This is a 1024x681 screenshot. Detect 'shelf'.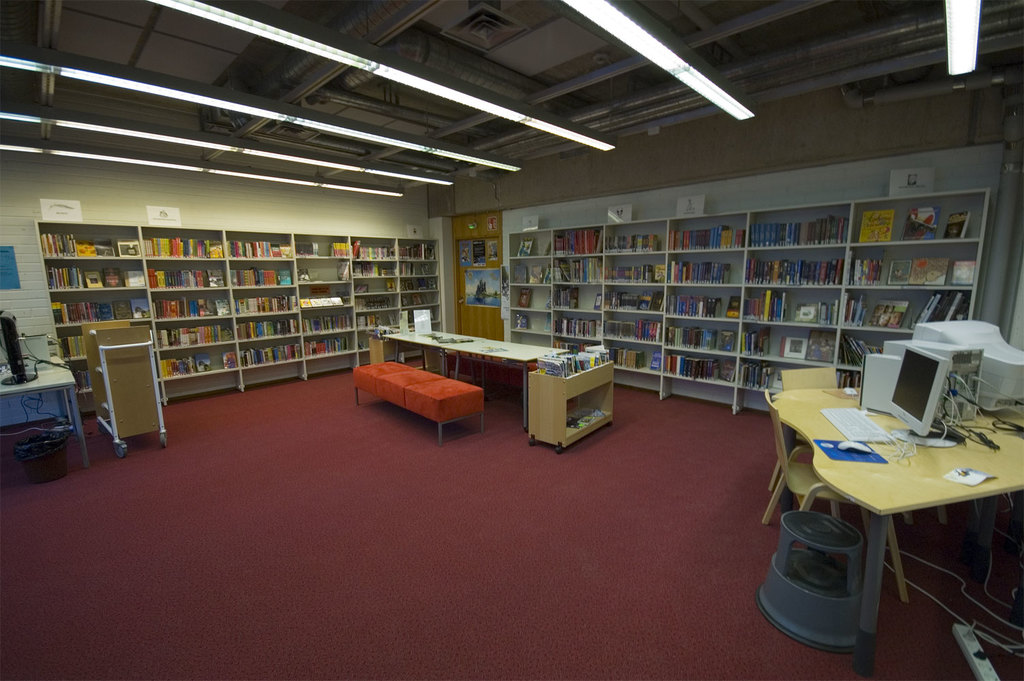
left=398, top=272, right=434, bottom=294.
